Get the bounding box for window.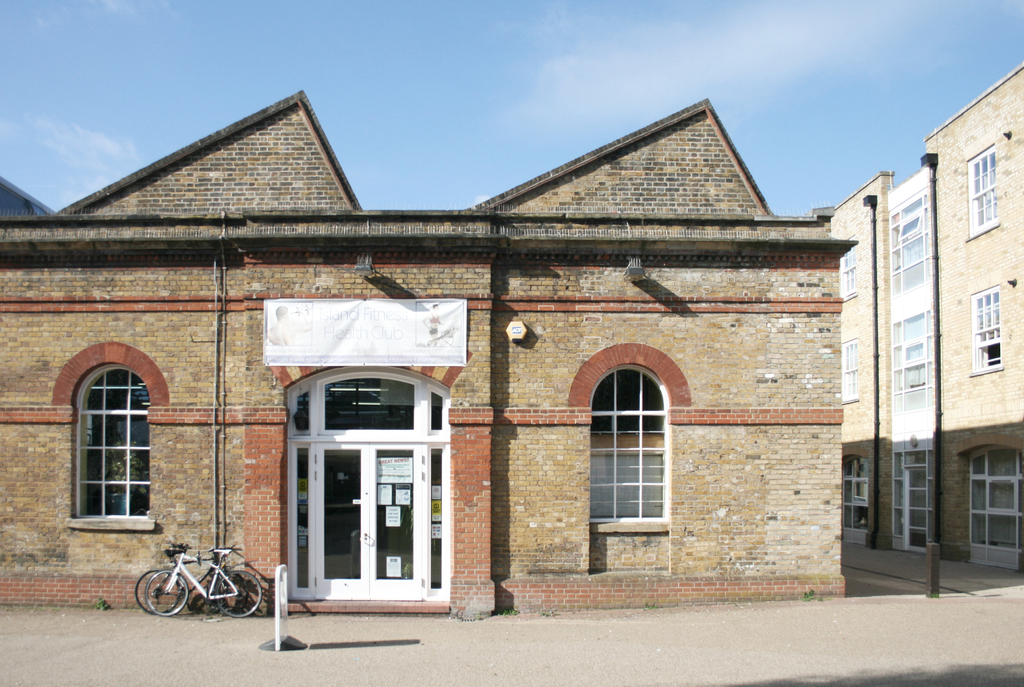
[835, 233, 849, 300].
